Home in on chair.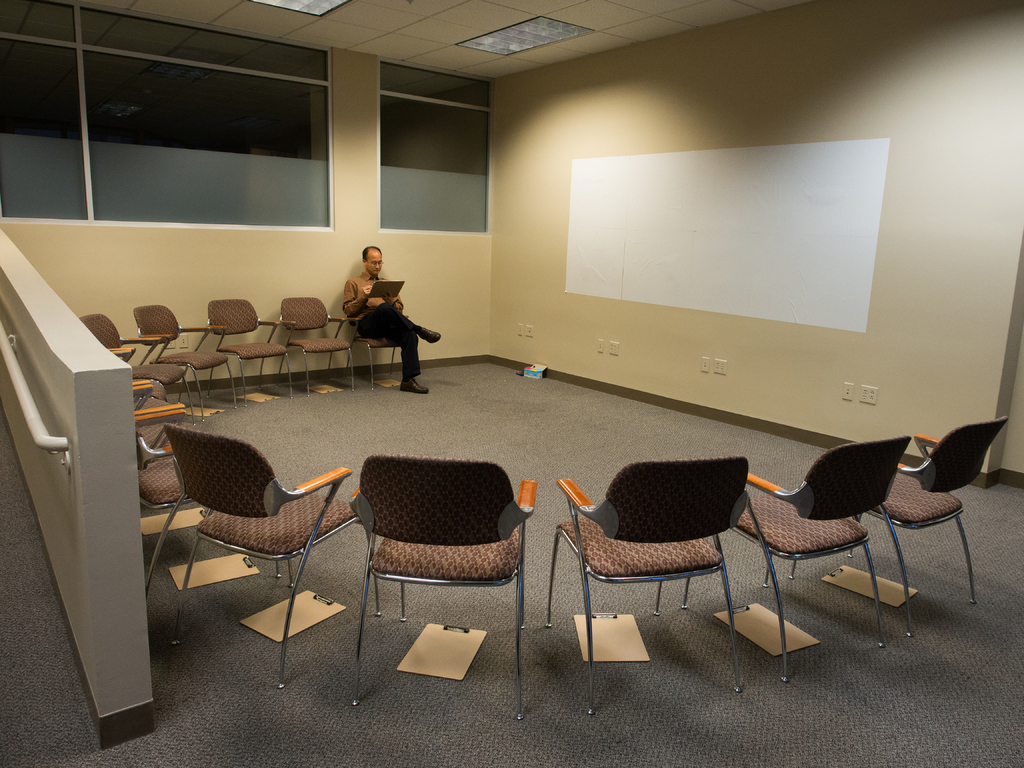
Homed in at [844, 417, 1011, 637].
